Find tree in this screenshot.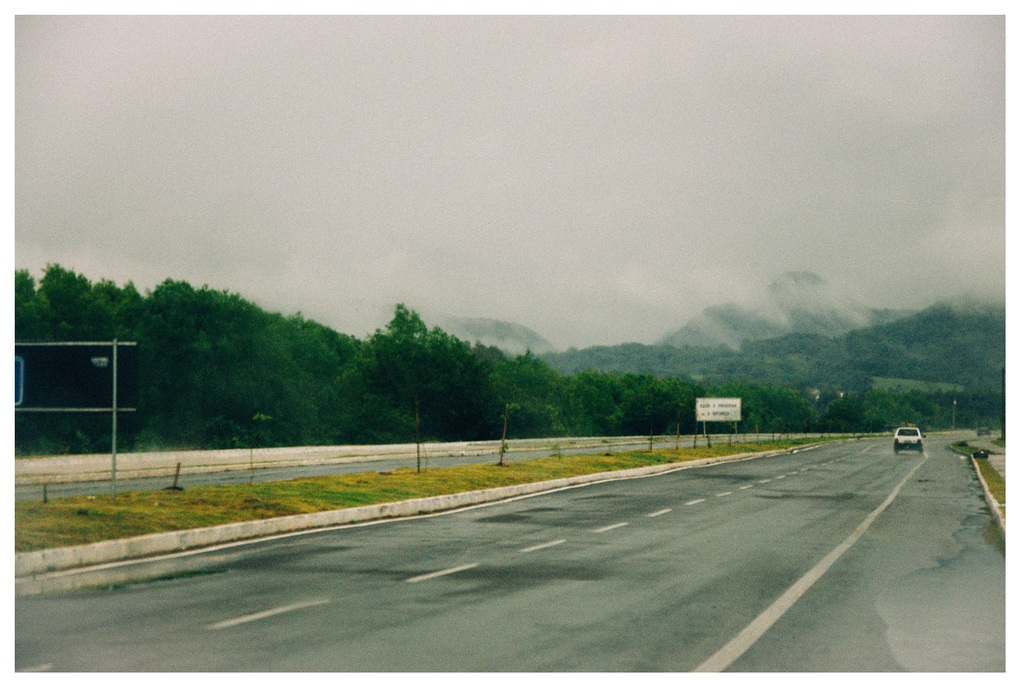
The bounding box for tree is (625,372,659,402).
